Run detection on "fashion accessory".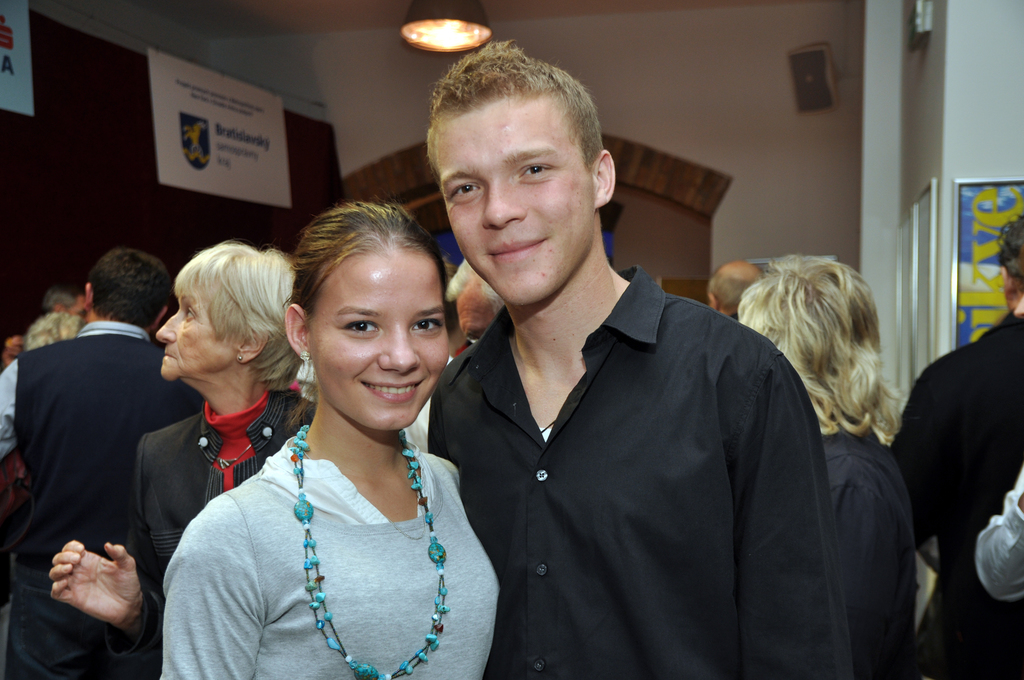
Result: x1=232 y1=352 x2=245 y2=363.
